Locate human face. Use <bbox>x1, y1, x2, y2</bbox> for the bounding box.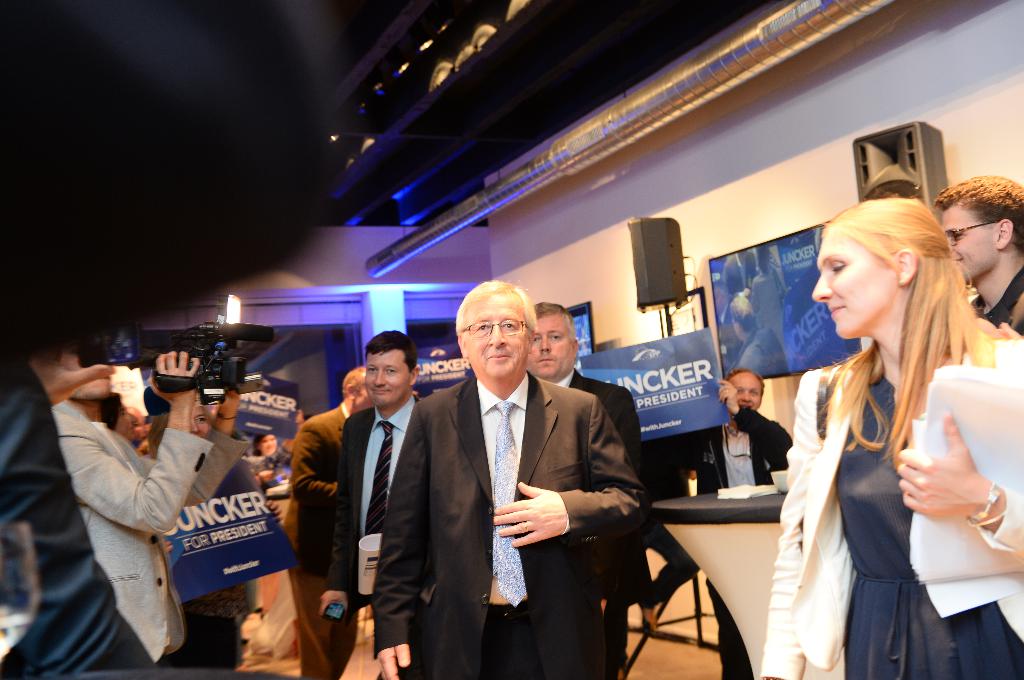
<bbox>367, 348, 408, 407</bbox>.
